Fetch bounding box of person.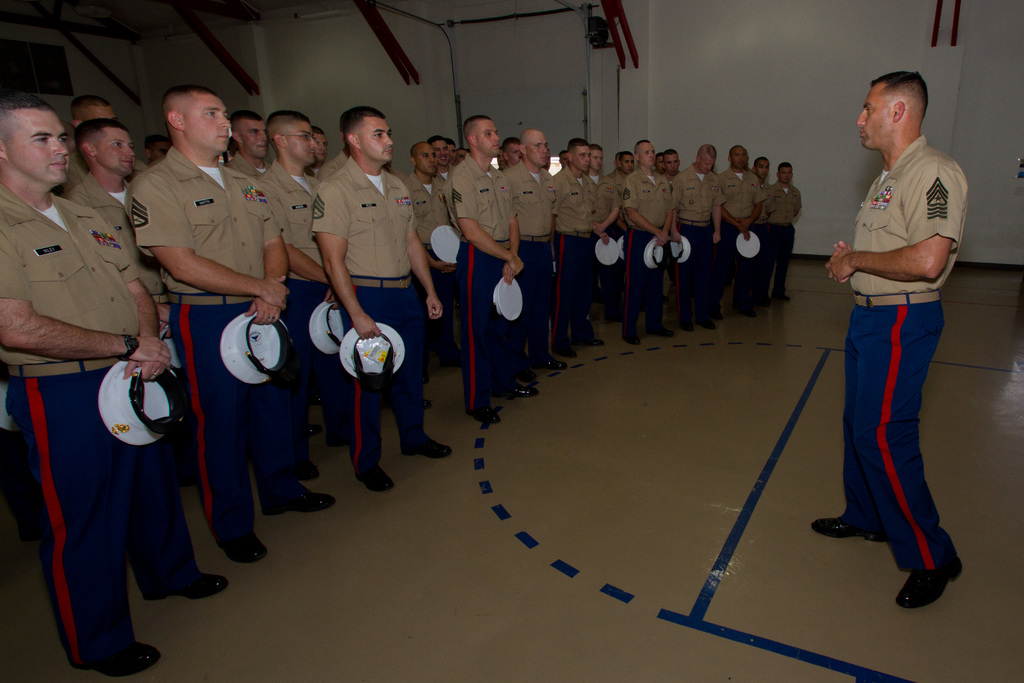
Bbox: rect(609, 146, 636, 234).
